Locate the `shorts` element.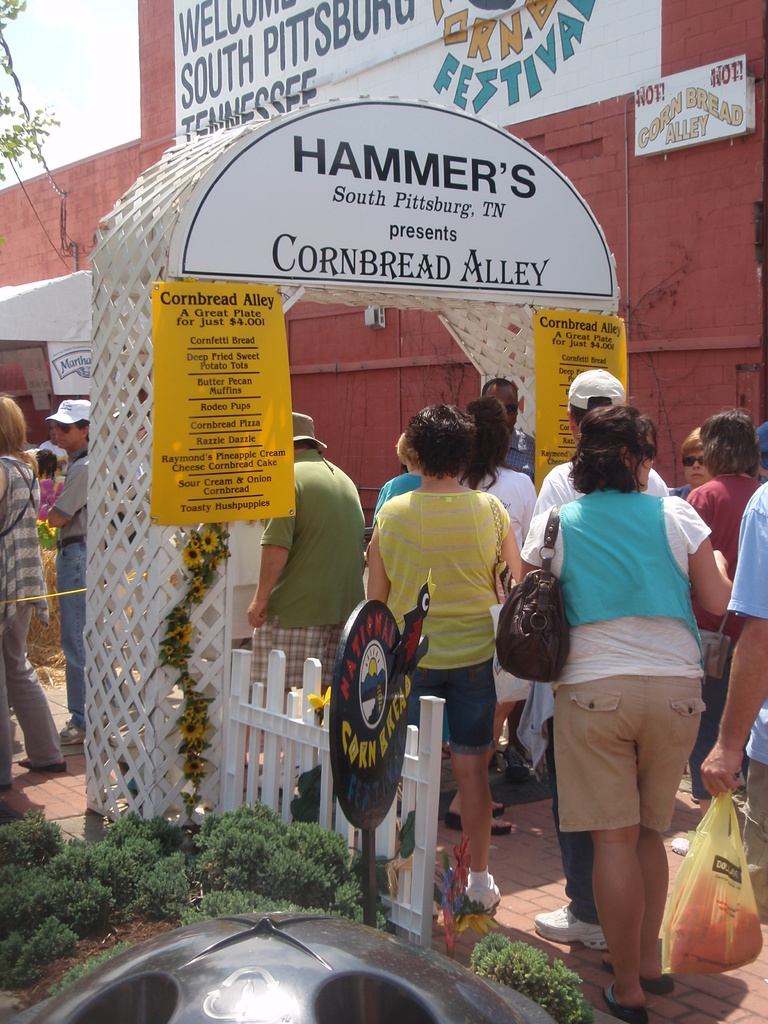
Element bbox: bbox=(550, 677, 716, 846).
